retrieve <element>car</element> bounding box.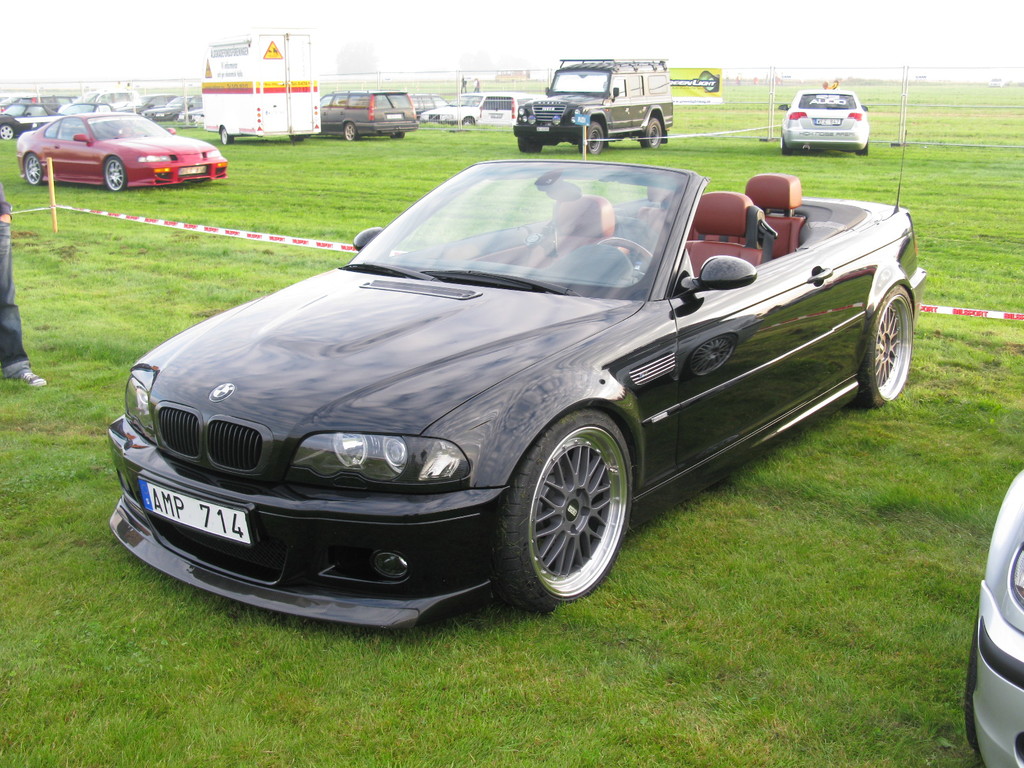
Bounding box: rect(93, 151, 920, 625).
